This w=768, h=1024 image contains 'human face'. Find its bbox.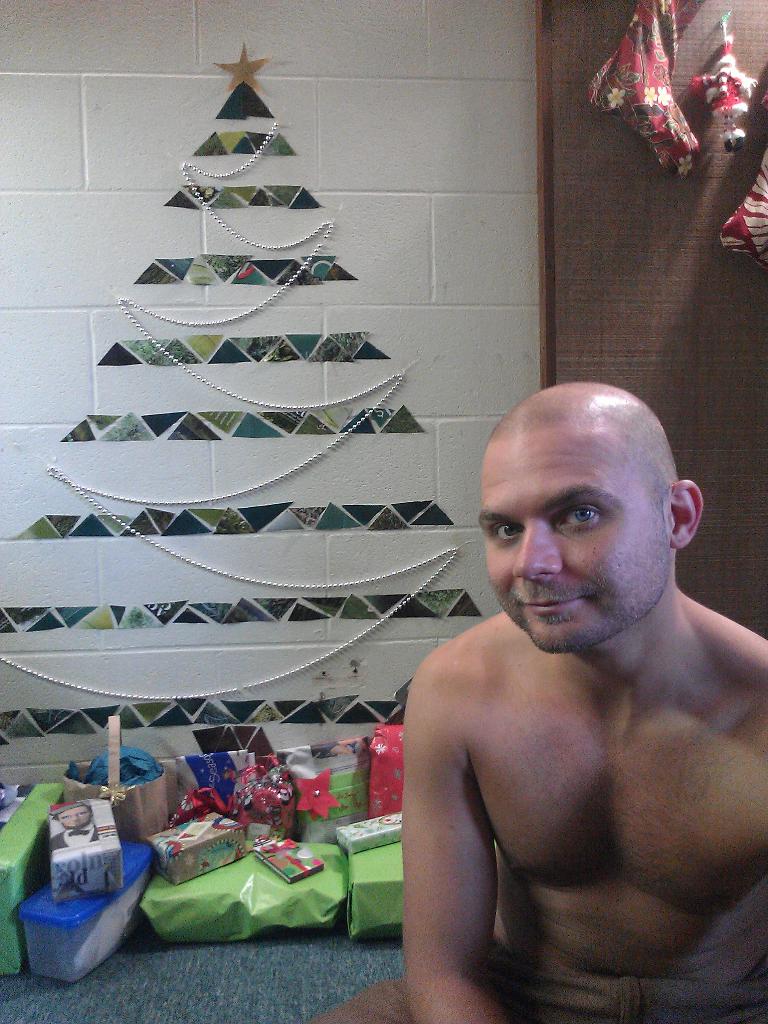
bbox(483, 426, 663, 653).
